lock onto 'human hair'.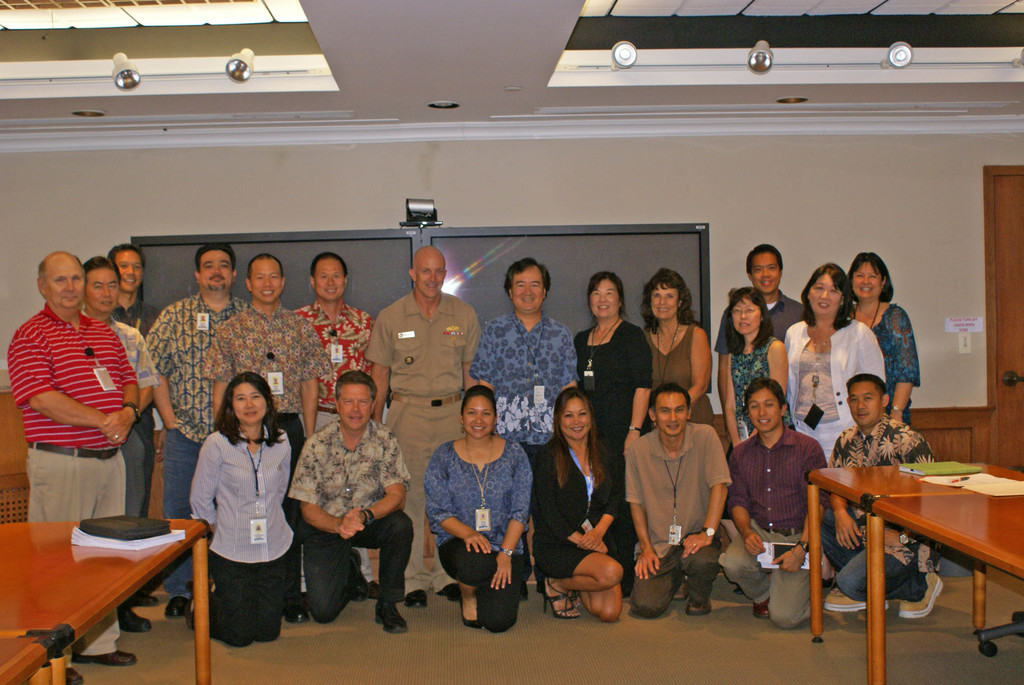
Locked: bbox=[587, 270, 627, 318].
